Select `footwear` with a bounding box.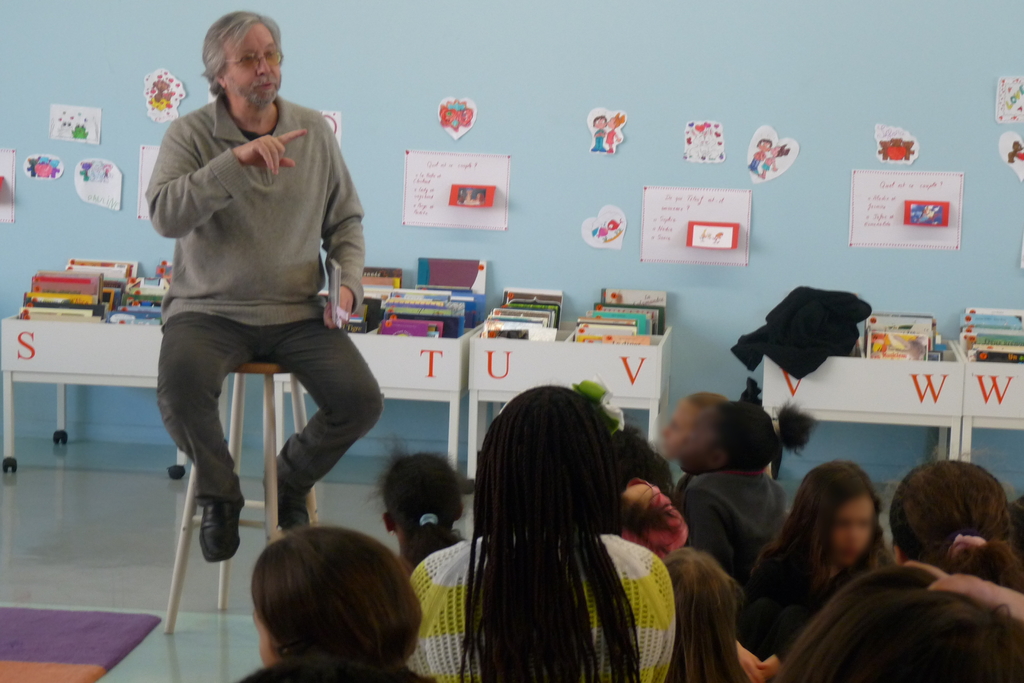
bbox=[200, 491, 237, 567].
